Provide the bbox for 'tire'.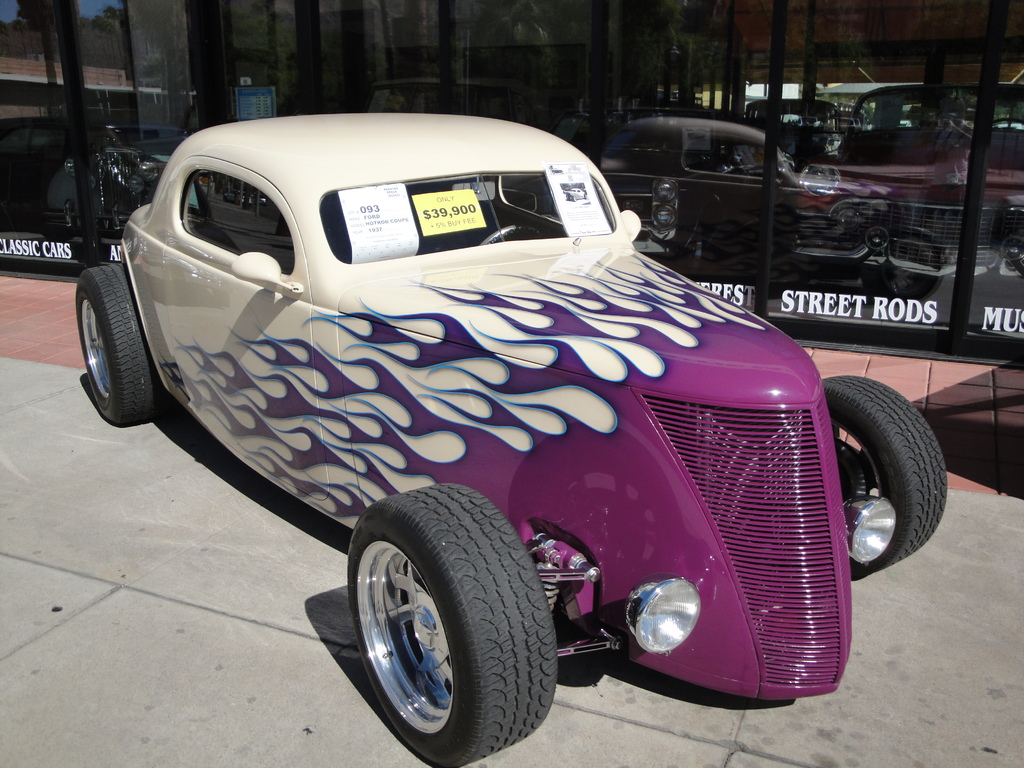
[left=827, top=376, right=943, bottom=575].
